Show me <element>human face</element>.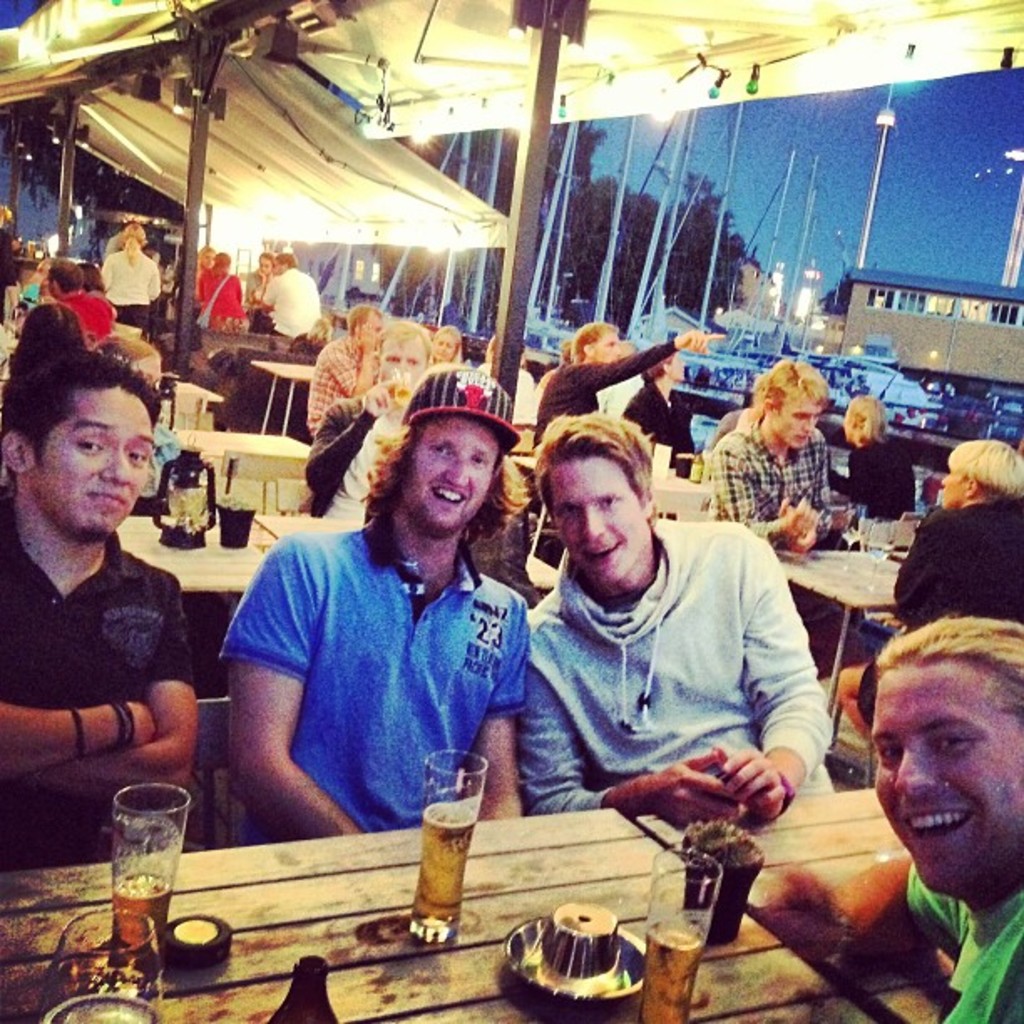
<element>human face</element> is here: 281,263,283,268.
